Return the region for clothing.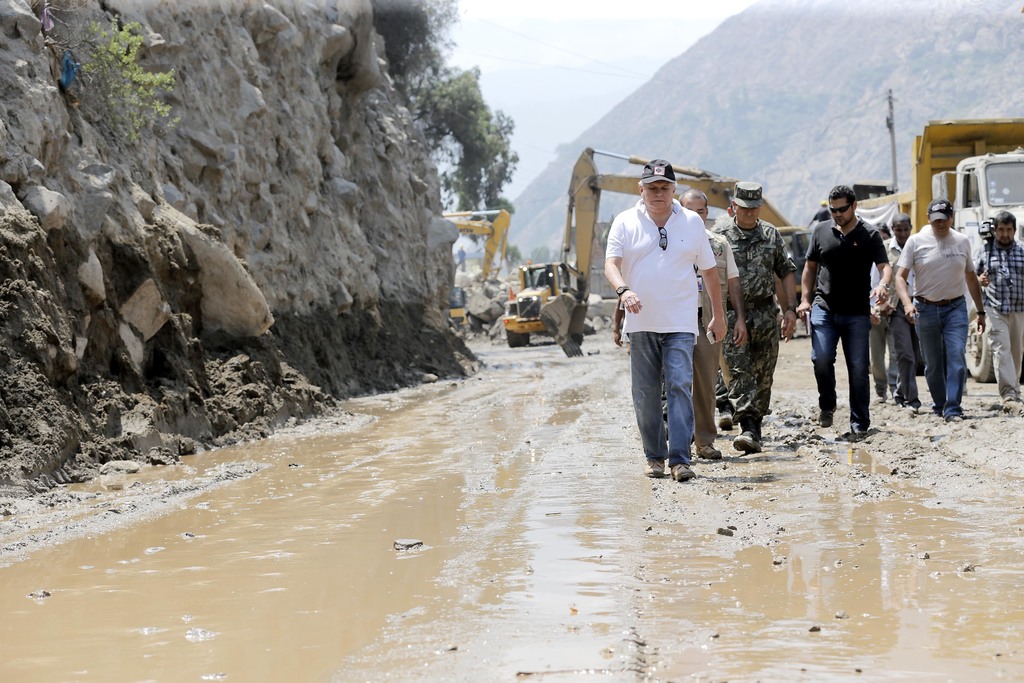
[803, 215, 891, 429].
